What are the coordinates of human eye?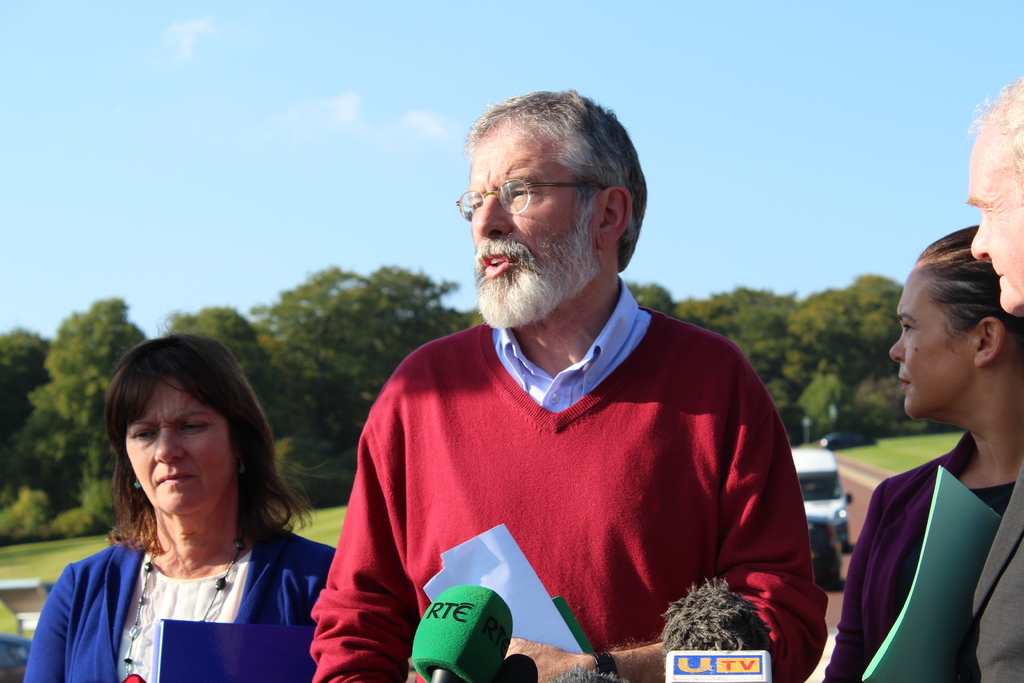
<bbox>130, 426, 156, 442</bbox>.
